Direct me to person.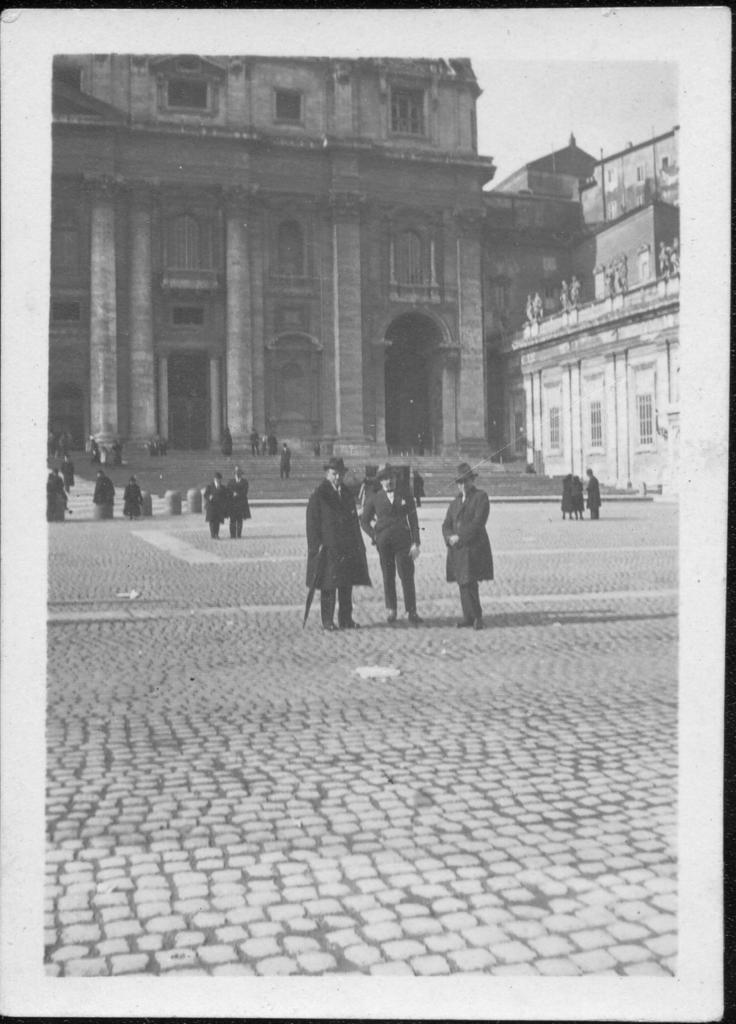
Direction: [x1=285, y1=444, x2=289, y2=477].
